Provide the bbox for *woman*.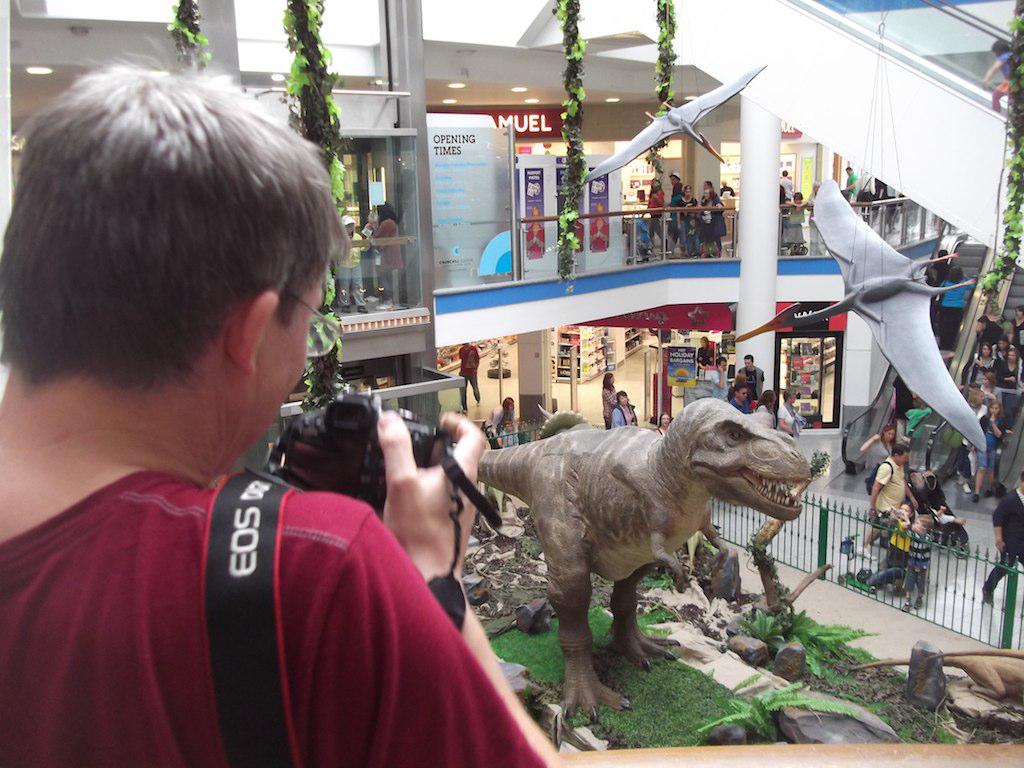
pyautogui.locateOnScreen(601, 376, 623, 421).
